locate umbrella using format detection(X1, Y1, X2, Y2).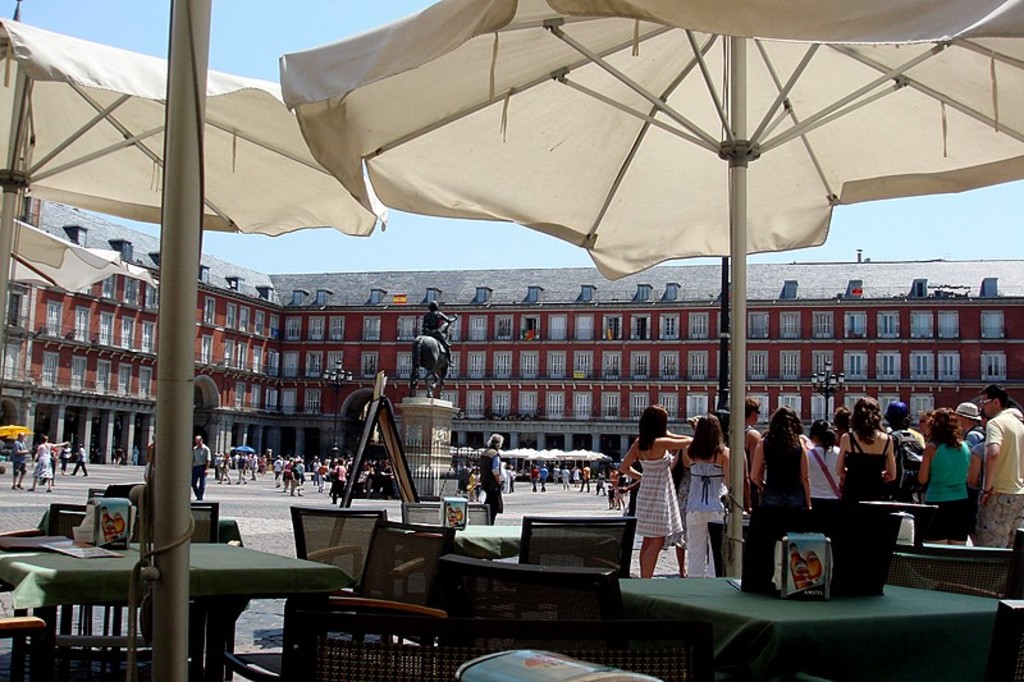
detection(282, 3, 1023, 575).
